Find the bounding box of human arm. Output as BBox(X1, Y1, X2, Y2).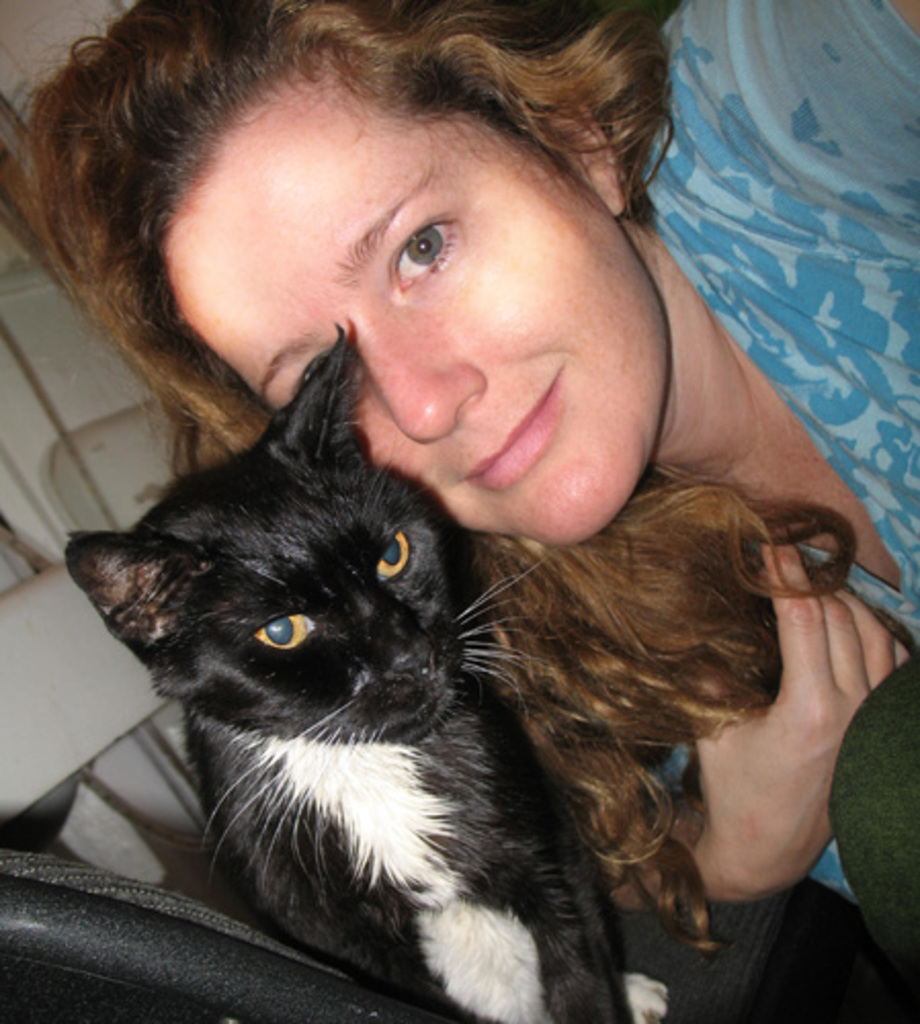
BBox(660, 0, 918, 231).
